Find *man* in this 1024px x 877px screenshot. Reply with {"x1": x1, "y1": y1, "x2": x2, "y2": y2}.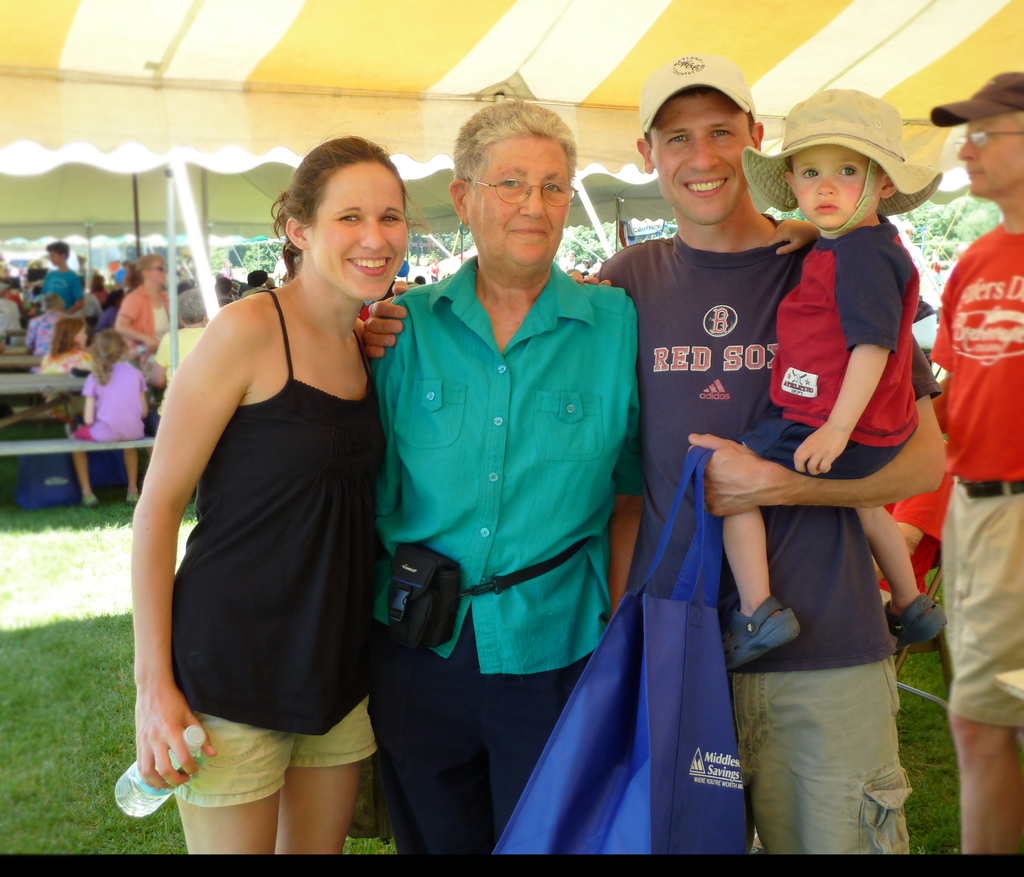
{"x1": 582, "y1": 35, "x2": 943, "y2": 858}.
